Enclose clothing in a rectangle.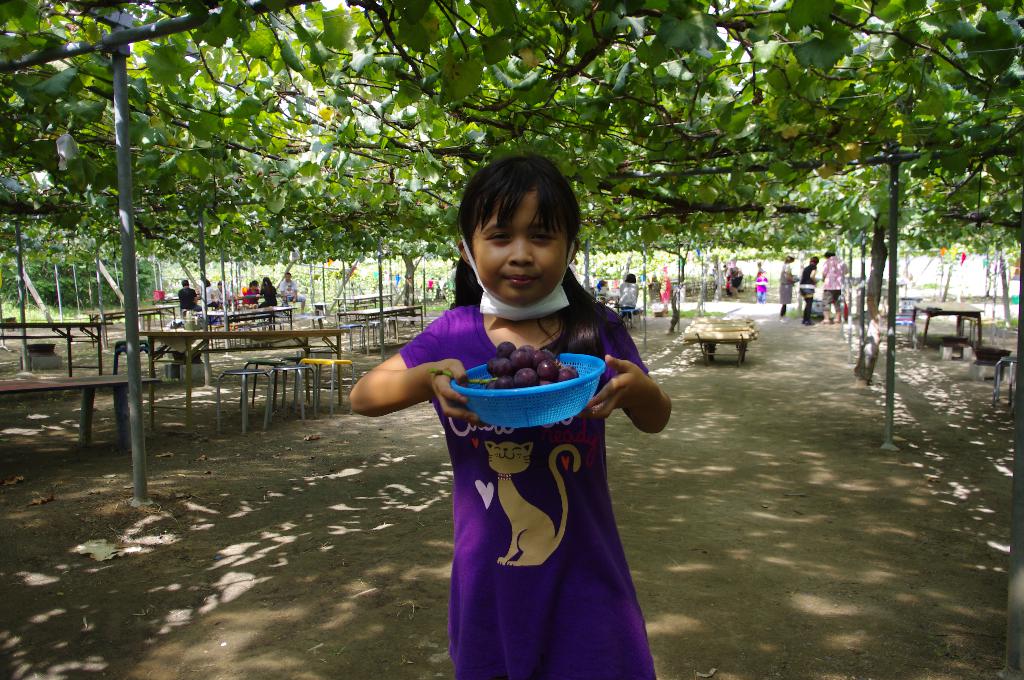
rect(811, 253, 842, 312).
